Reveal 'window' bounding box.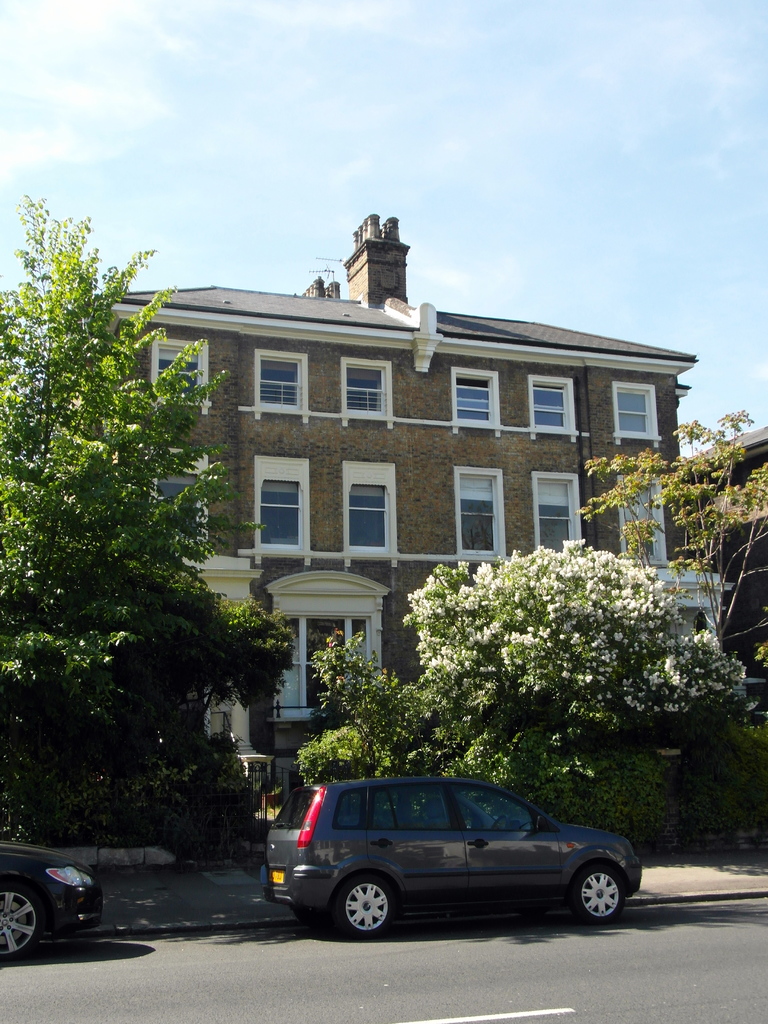
Revealed: bbox=(534, 473, 576, 555).
